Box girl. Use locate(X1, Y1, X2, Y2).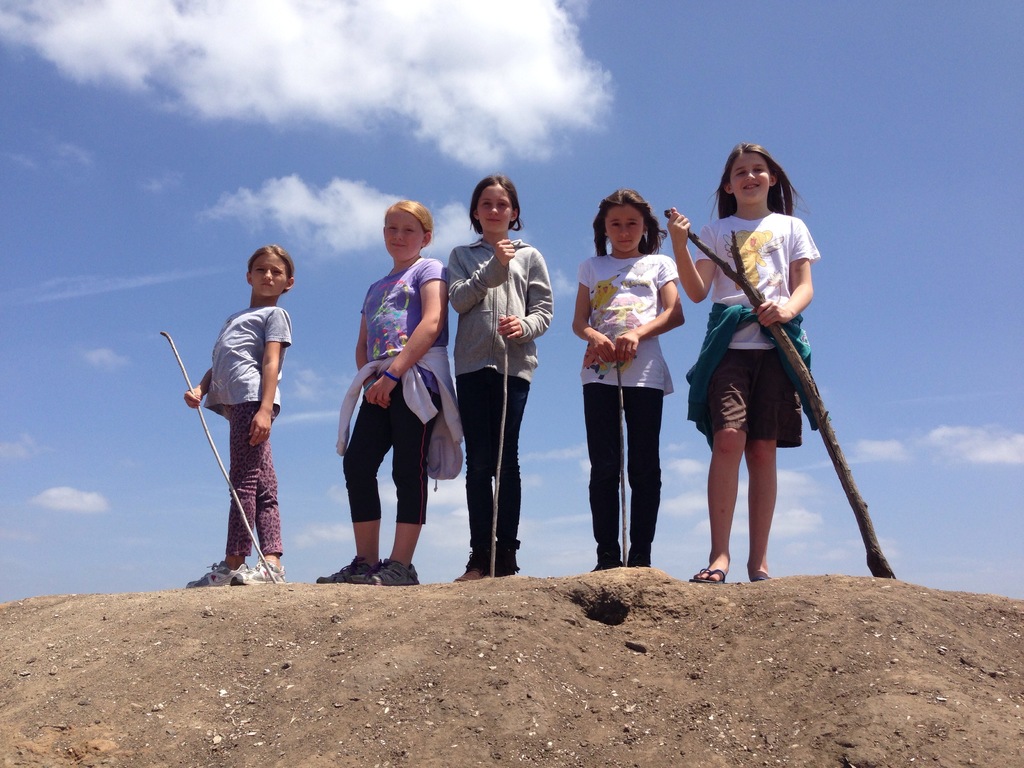
locate(184, 249, 296, 592).
